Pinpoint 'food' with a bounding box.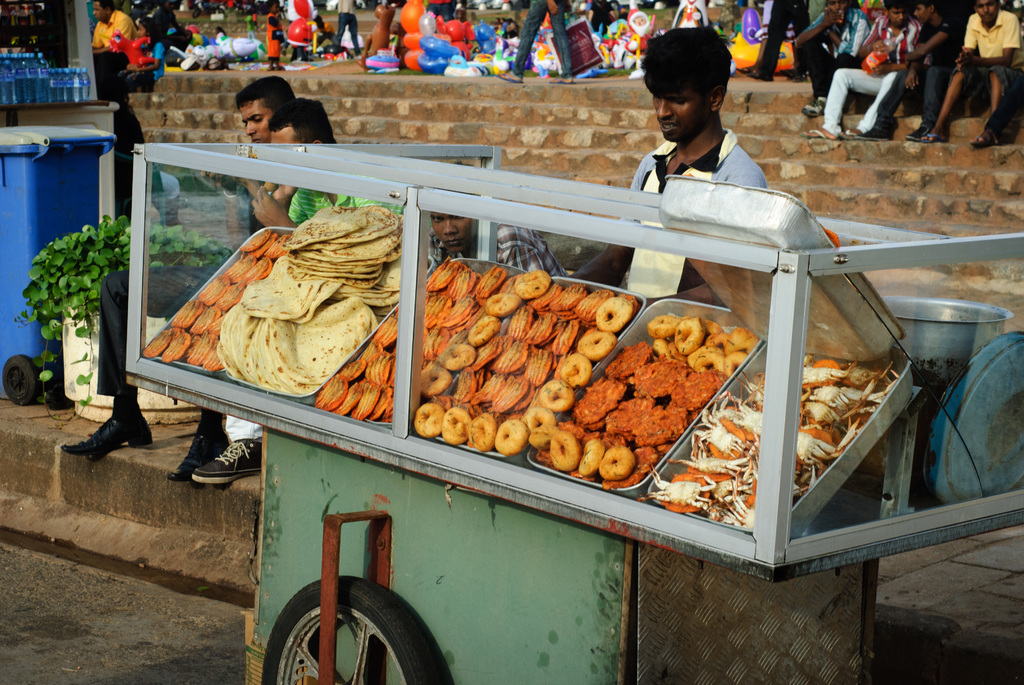
(219, 250, 259, 285).
